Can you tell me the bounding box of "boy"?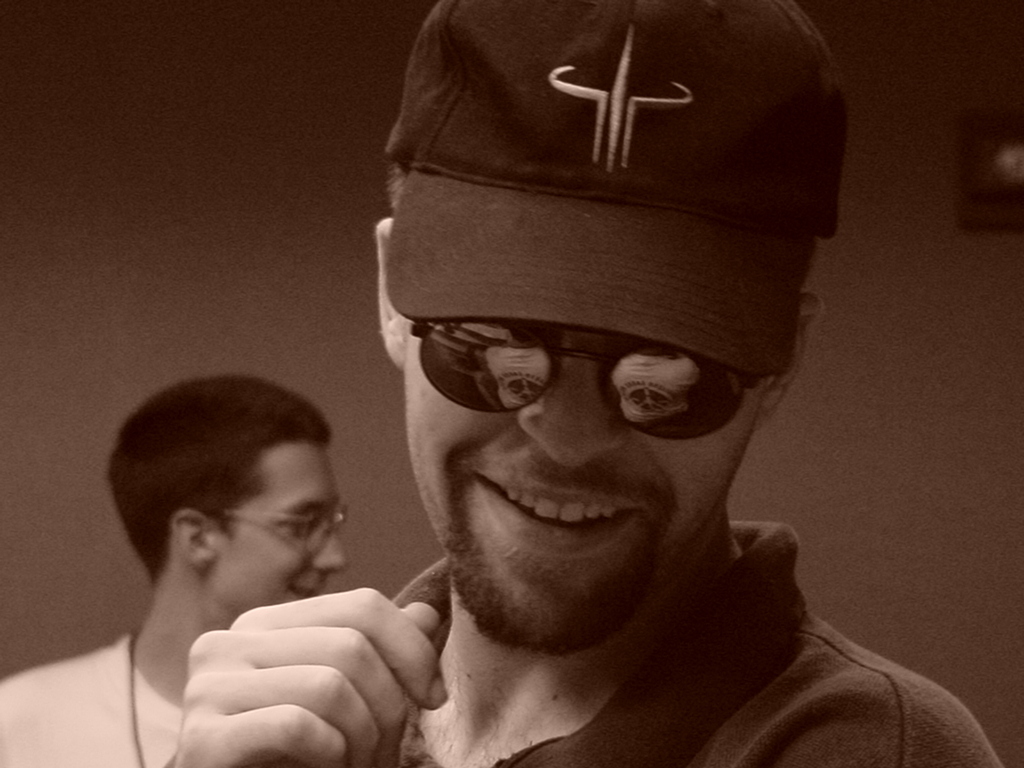
[0, 367, 354, 767].
